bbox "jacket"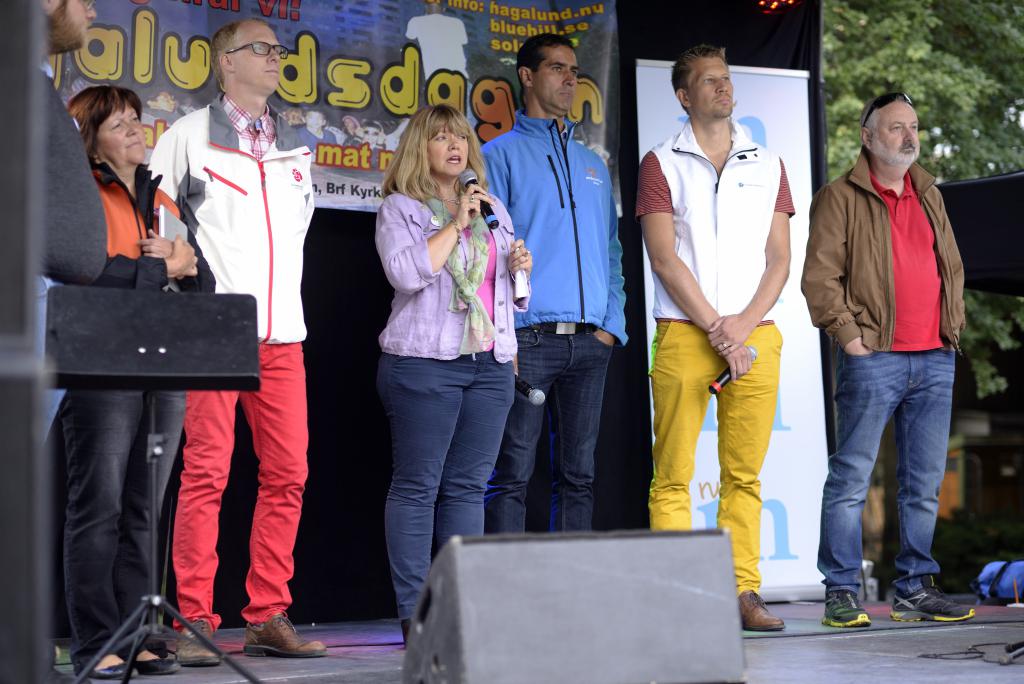
(left=376, top=194, right=534, bottom=363)
